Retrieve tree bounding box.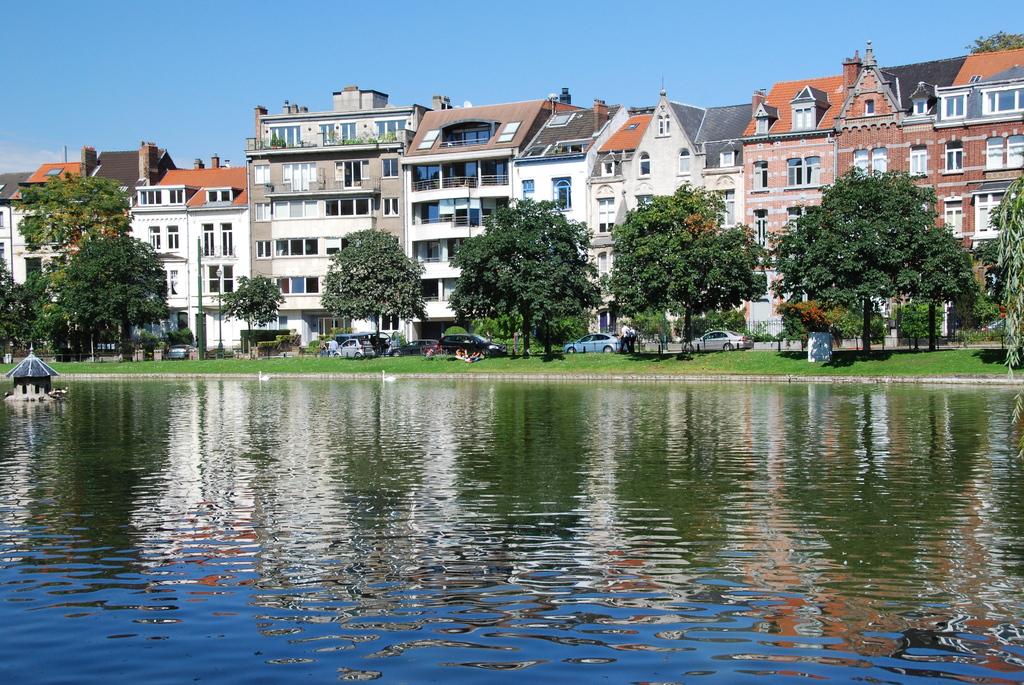
Bounding box: rect(609, 186, 785, 351).
